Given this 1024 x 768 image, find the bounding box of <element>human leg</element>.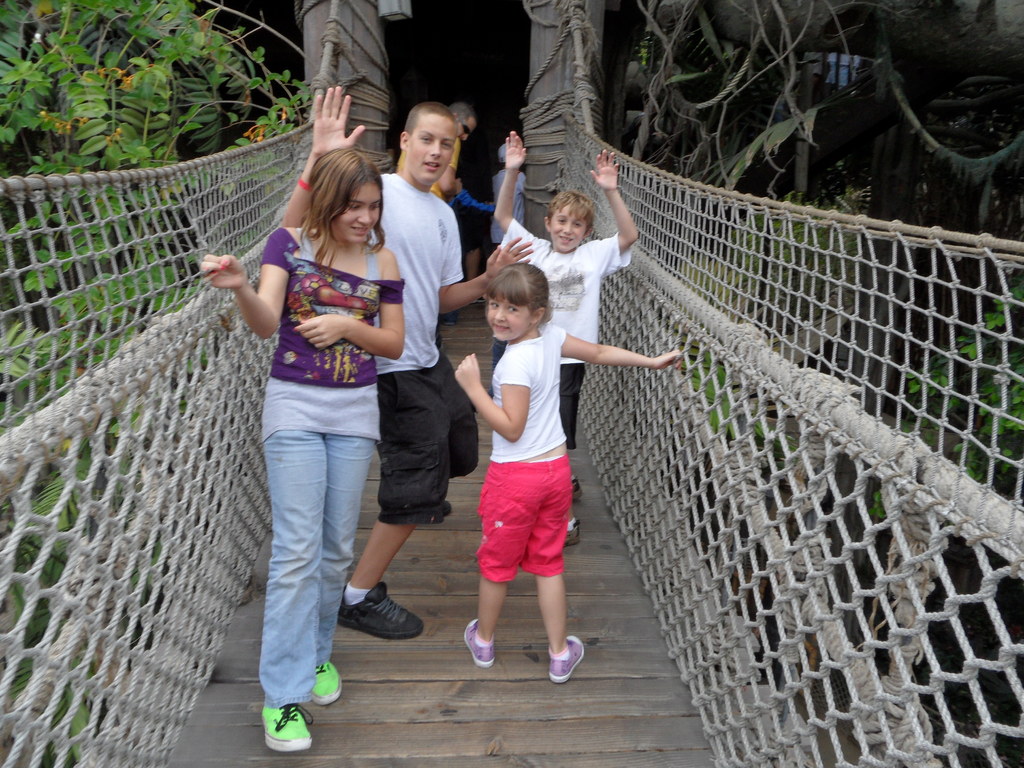
box=[419, 361, 477, 518].
